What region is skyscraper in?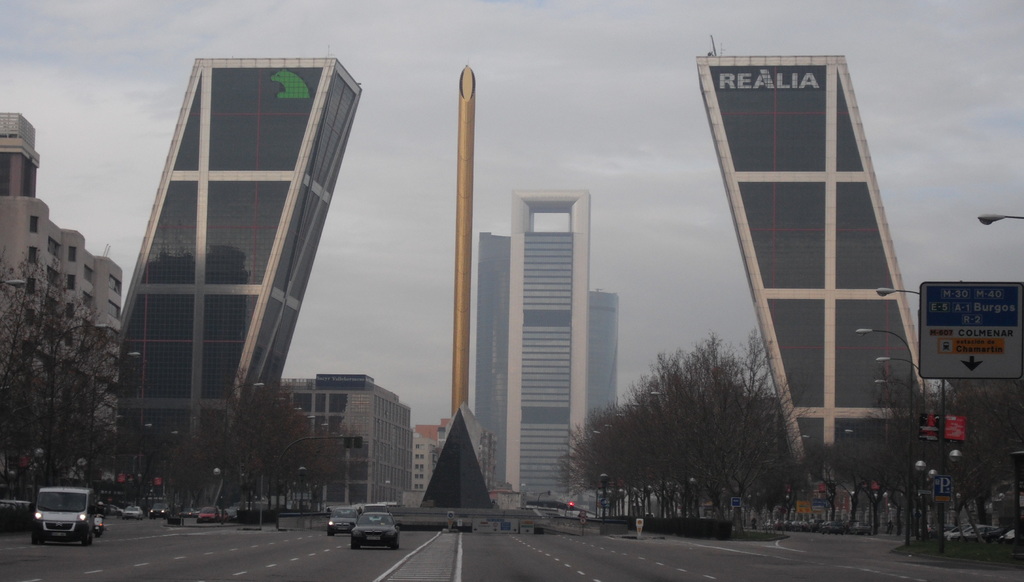
rect(465, 190, 634, 531).
